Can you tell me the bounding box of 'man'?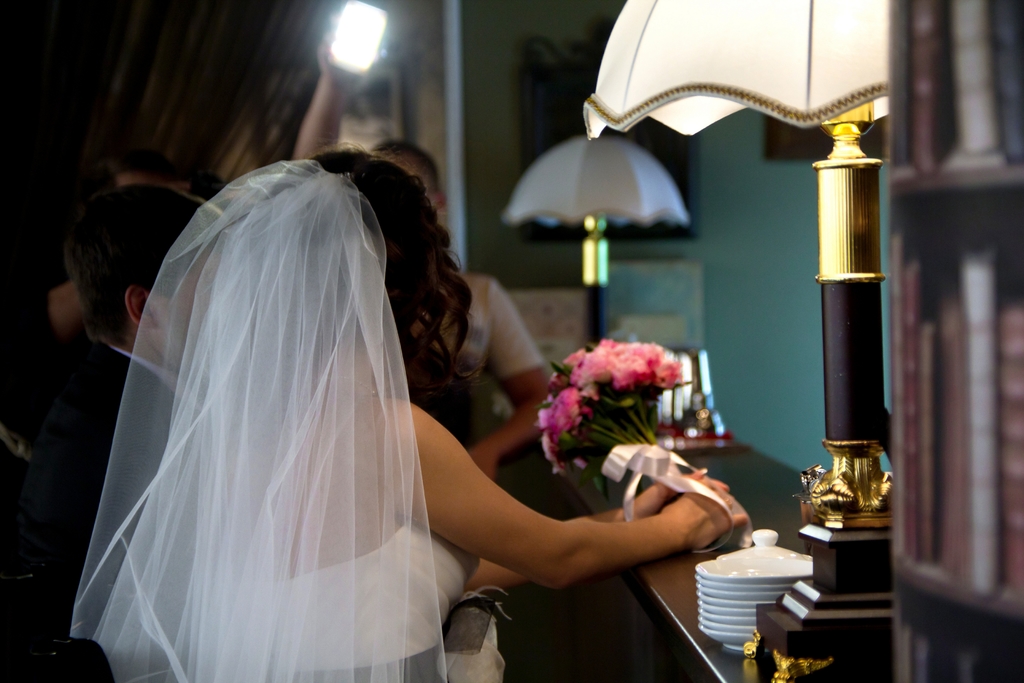
locate(40, 179, 234, 638).
